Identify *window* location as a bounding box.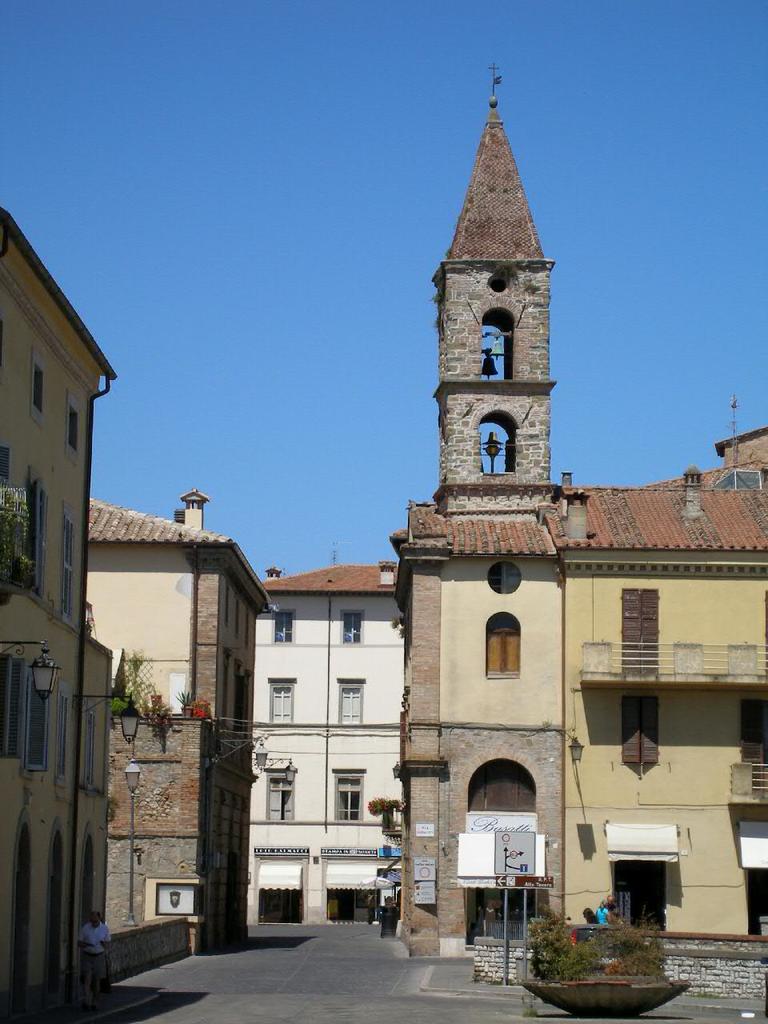
{"left": 158, "top": 882, "right": 202, "bottom": 914}.
